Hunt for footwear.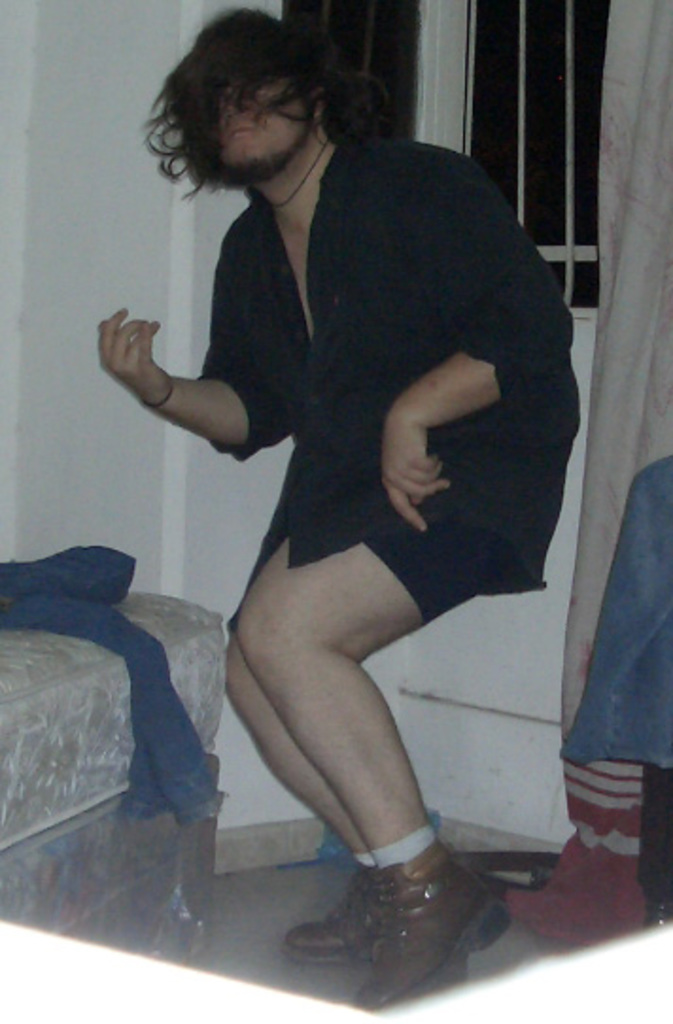
Hunted down at region(280, 856, 388, 971).
